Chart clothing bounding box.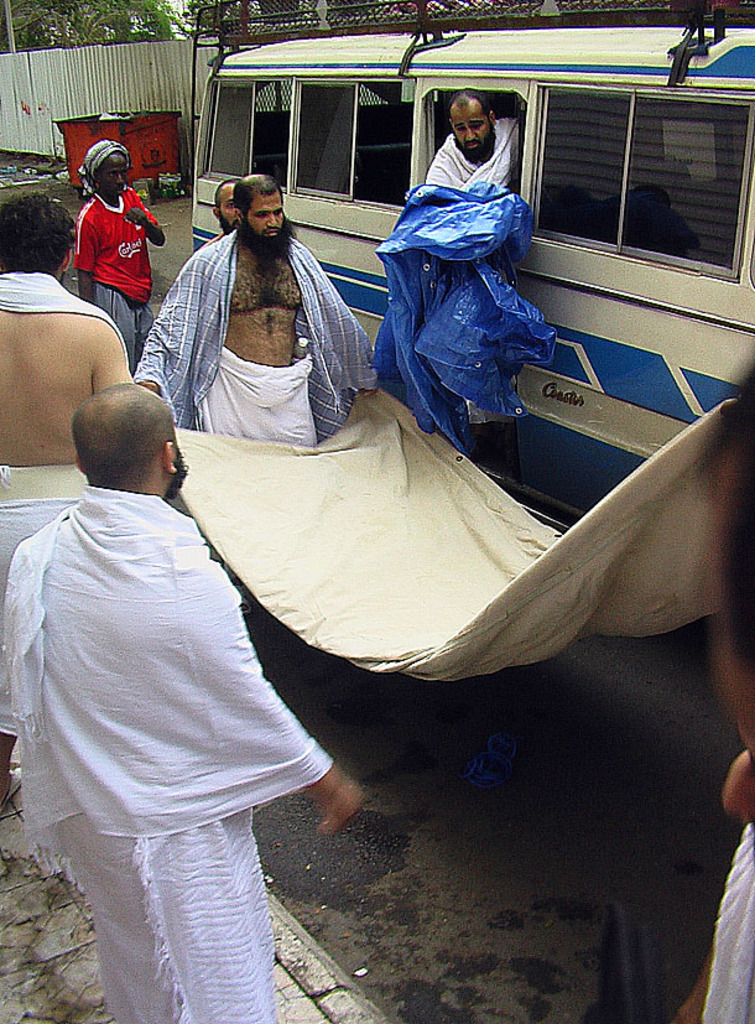
Charted: 425 132 520 208.
